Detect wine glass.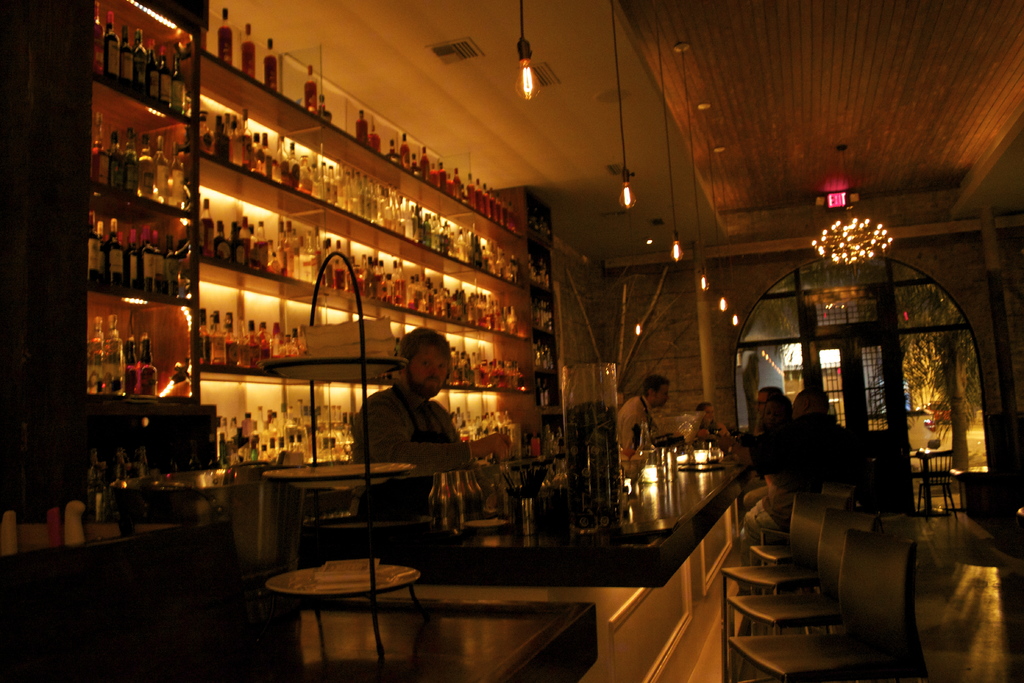
Detected at (453, 473, 465, 527).
